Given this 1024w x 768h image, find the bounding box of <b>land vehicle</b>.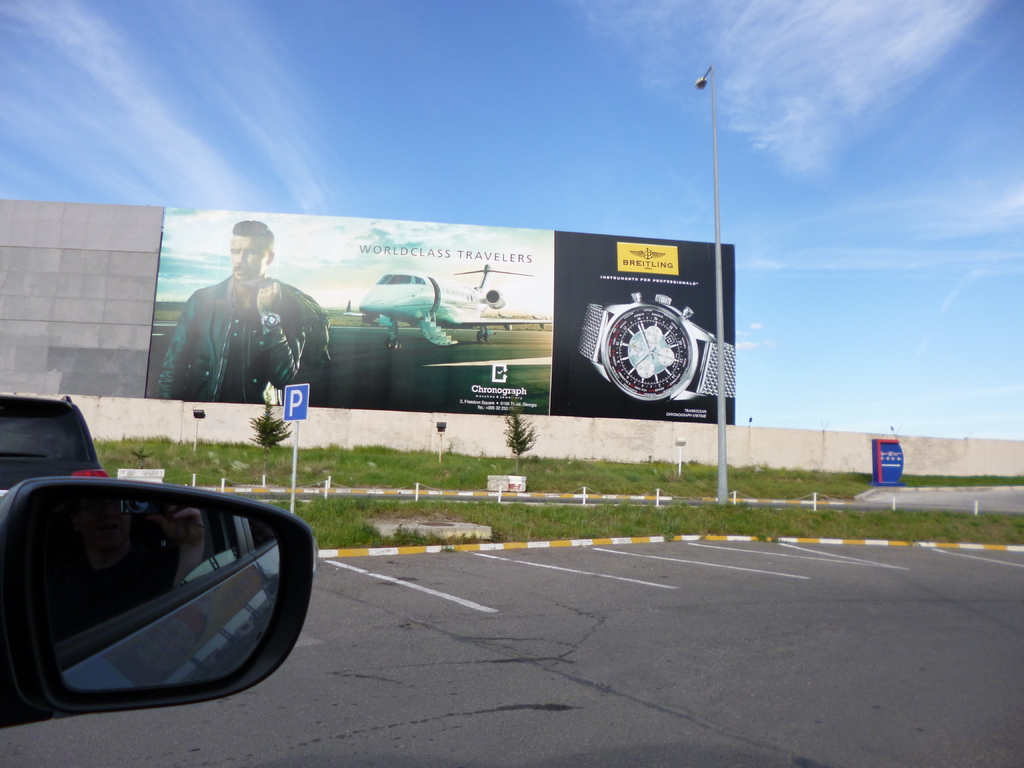
(x1=1, y1=396, x2=109, y2=498).
